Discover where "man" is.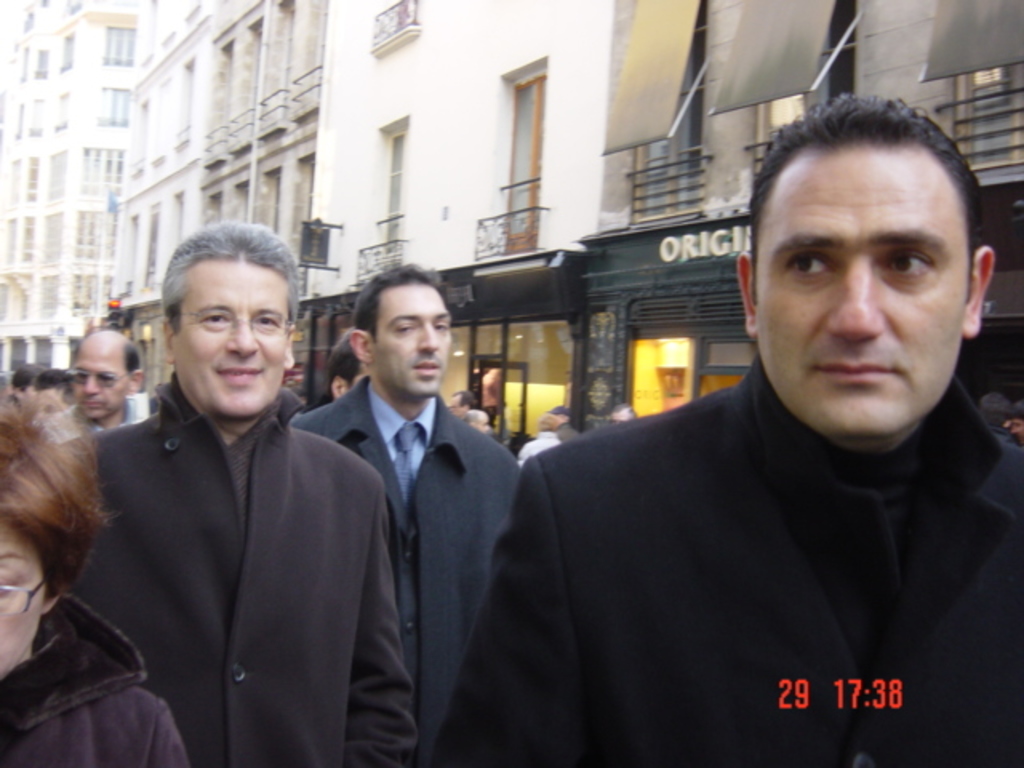
Discovered at box(66, 219, 414, 766).
